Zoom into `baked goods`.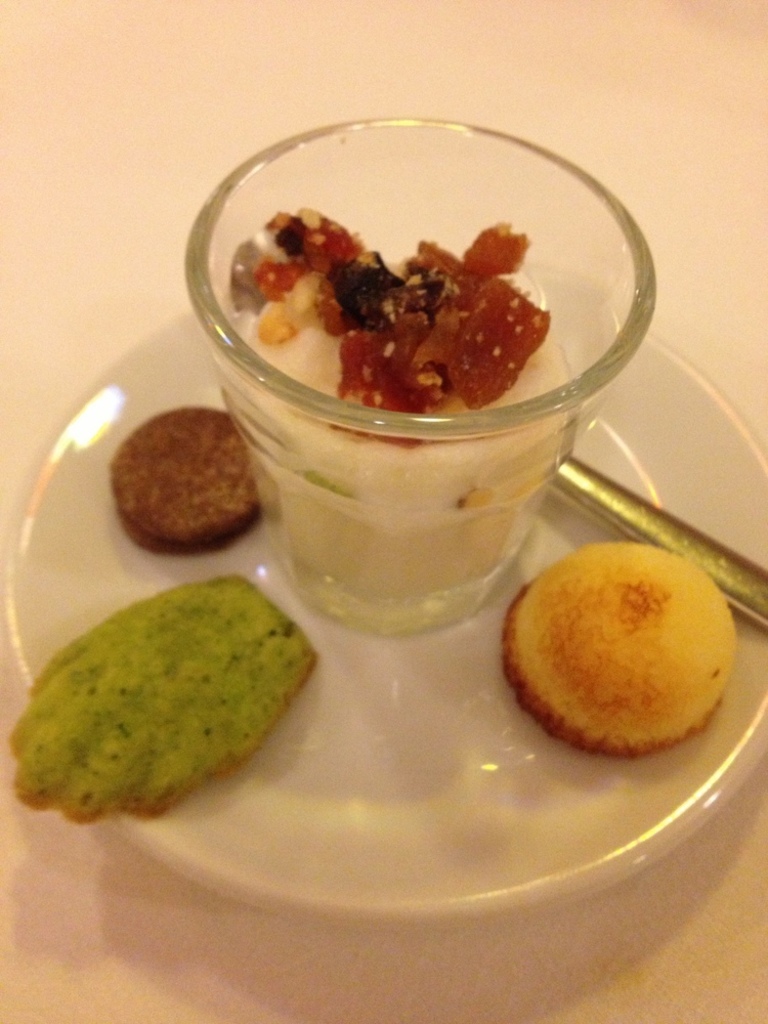
Zoom target: [x1=501, y1=540, x2=735, y2=760].
